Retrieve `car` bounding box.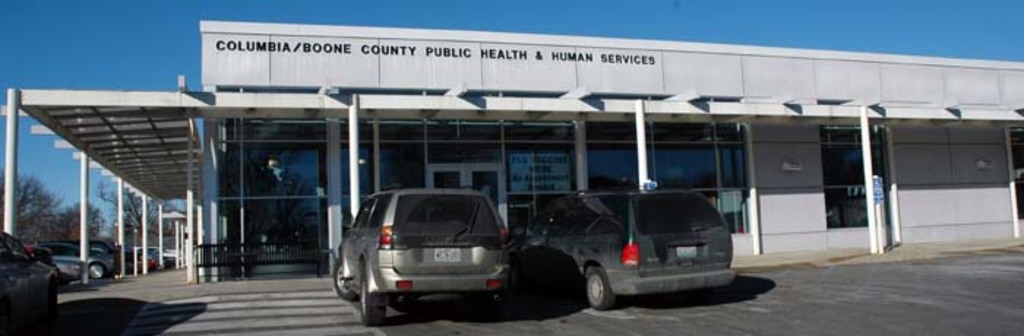
Bounding box: <region>336, 187, 513, 323</region>.
